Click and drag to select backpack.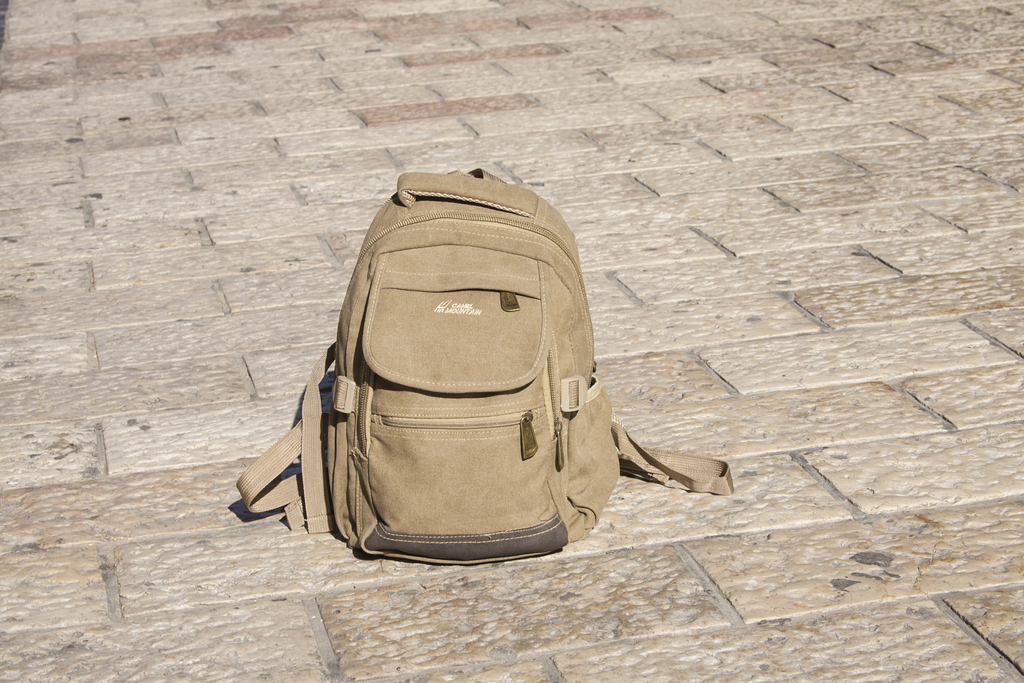
Selection: (x1=247, y1=168, x2=729, y2=564).
